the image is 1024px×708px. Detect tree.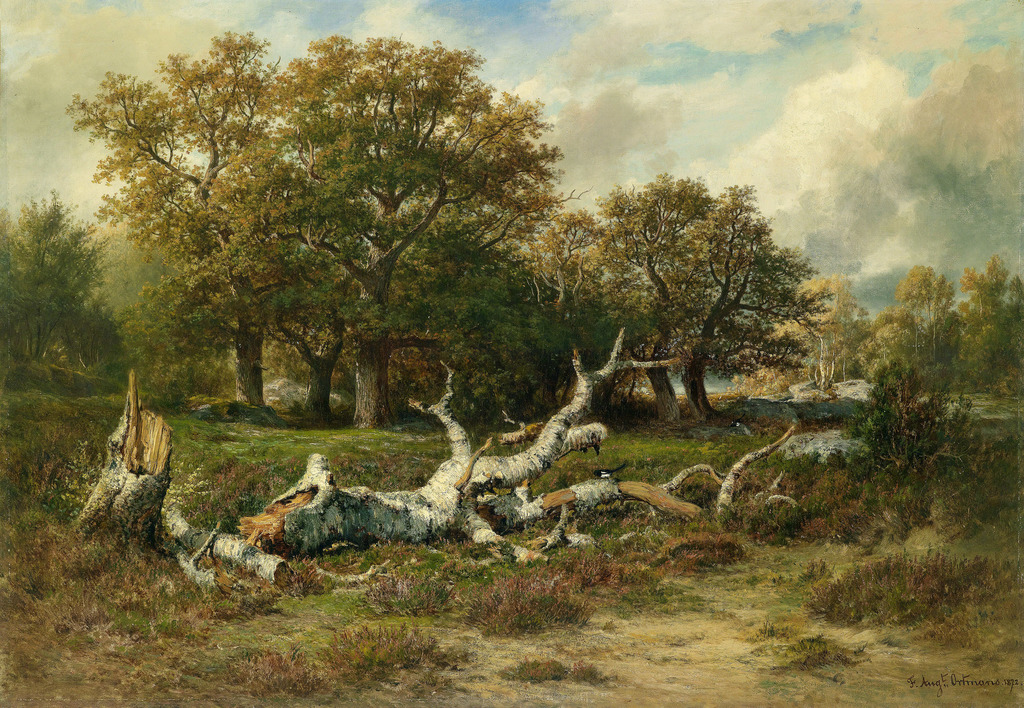
Detection: (762, 275, 876, 397).
